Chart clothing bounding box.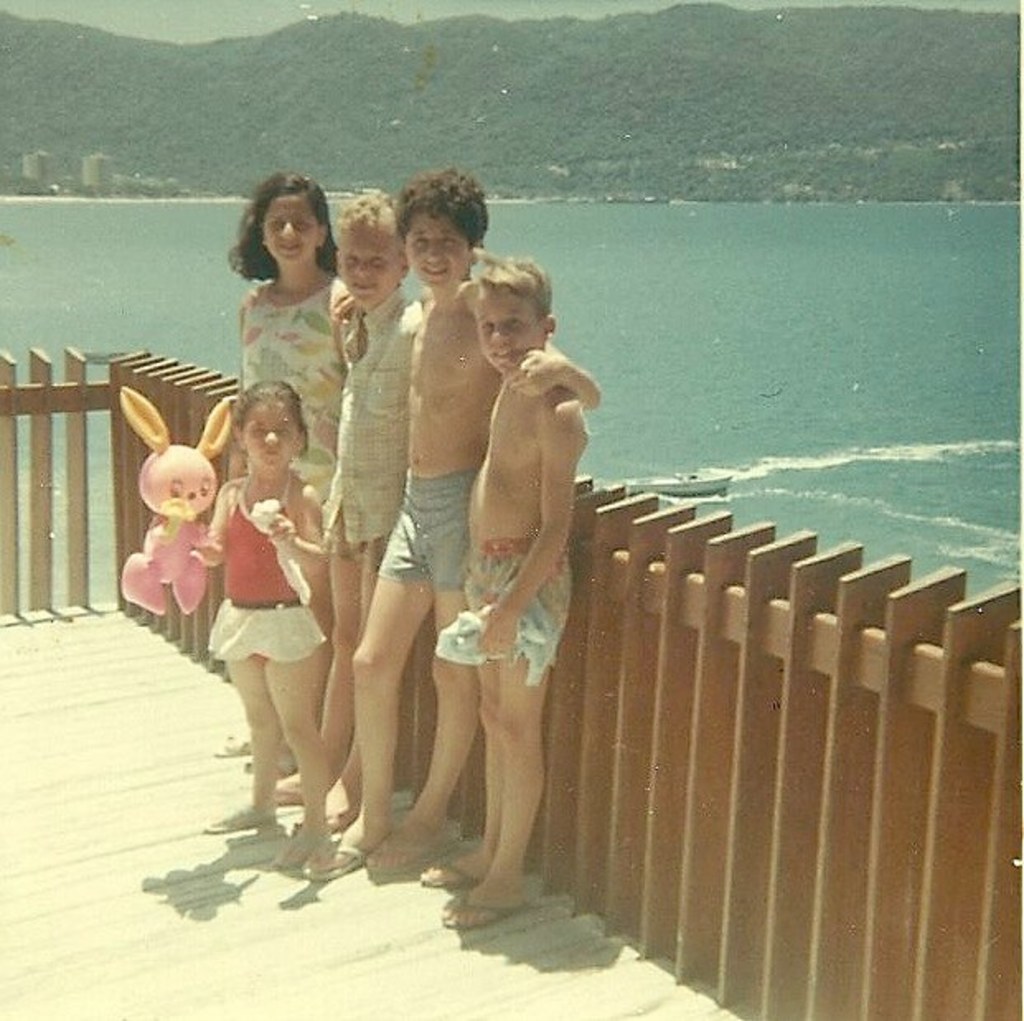
Charted: select_region(223, 280, 350, 536).
